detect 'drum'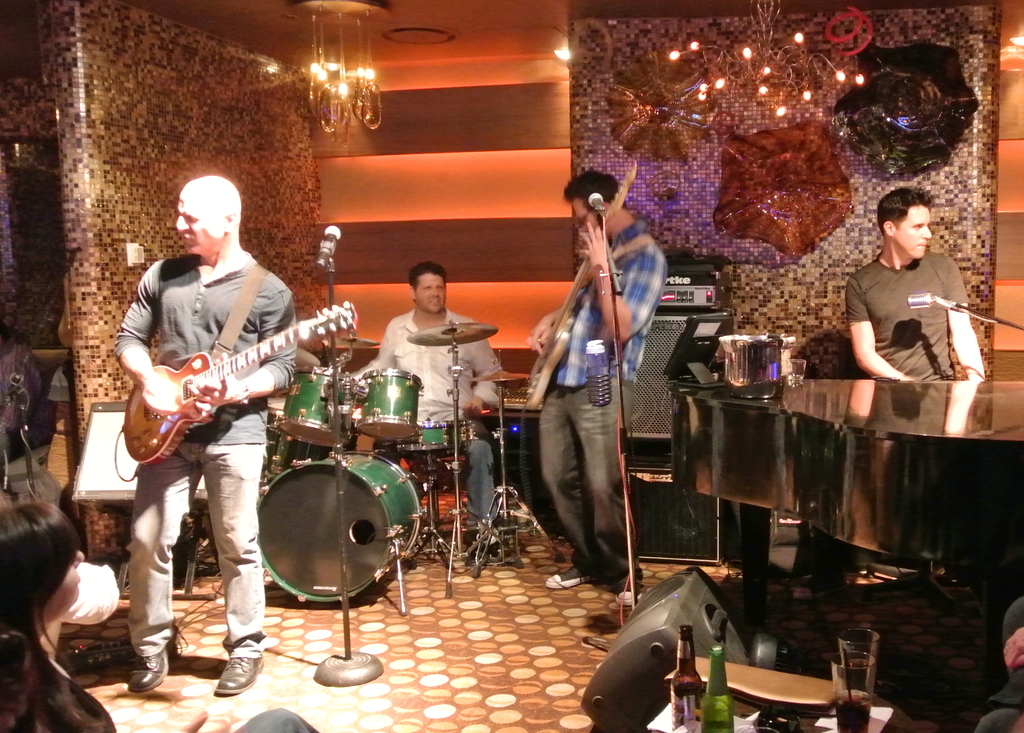
273, 432, 329, 479
